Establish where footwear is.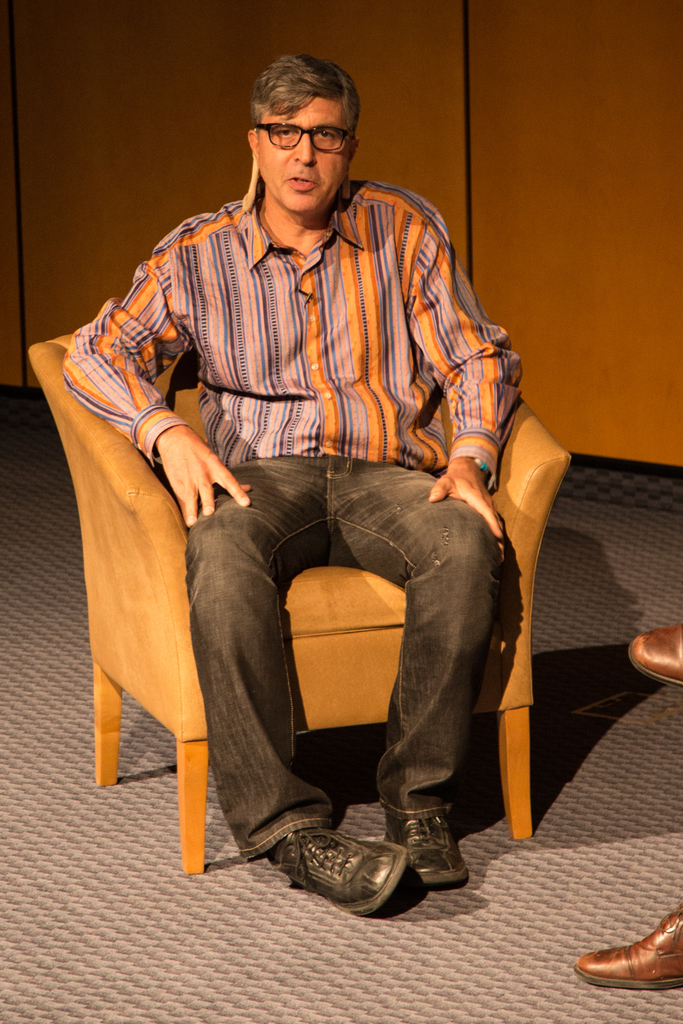
Established at [left=571, top=900, right=682, bottom=993].
